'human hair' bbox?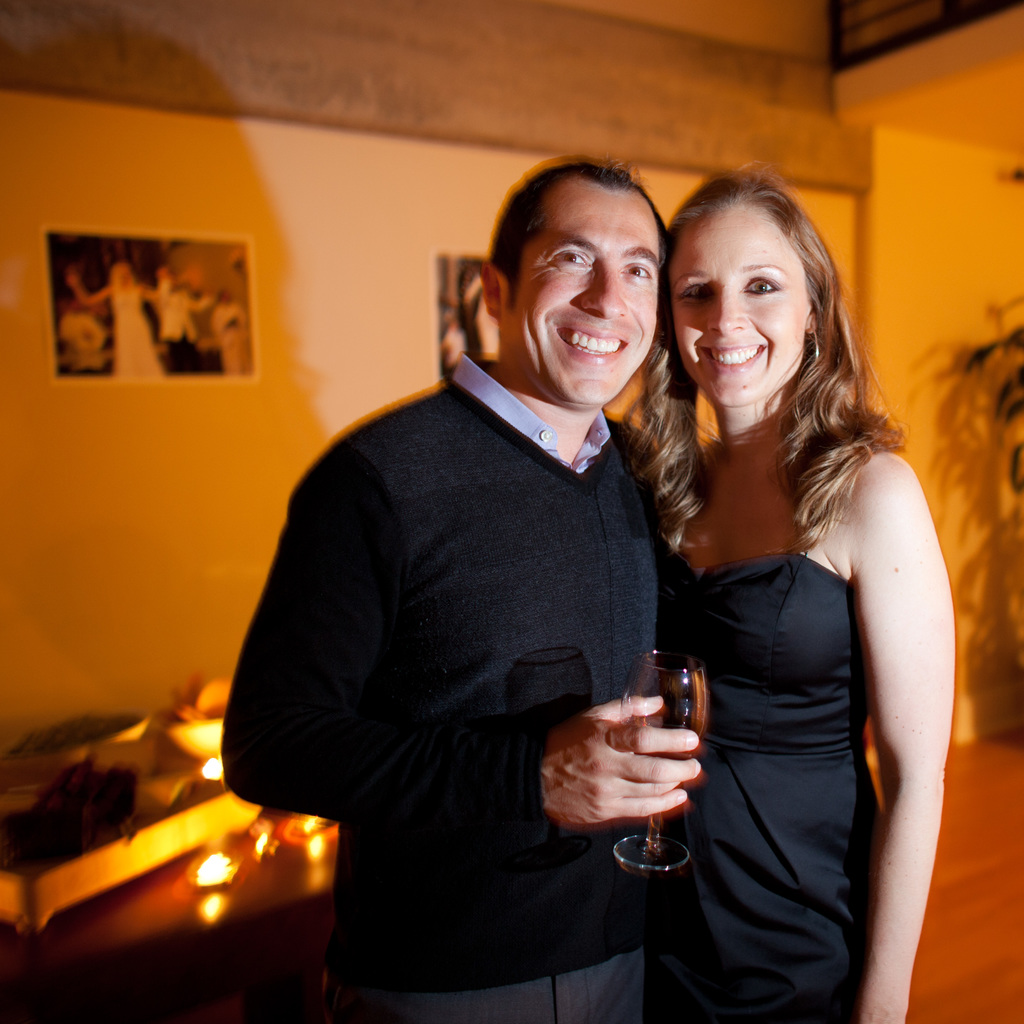
(x1=669, y1=156, x2=894, y2=575)
